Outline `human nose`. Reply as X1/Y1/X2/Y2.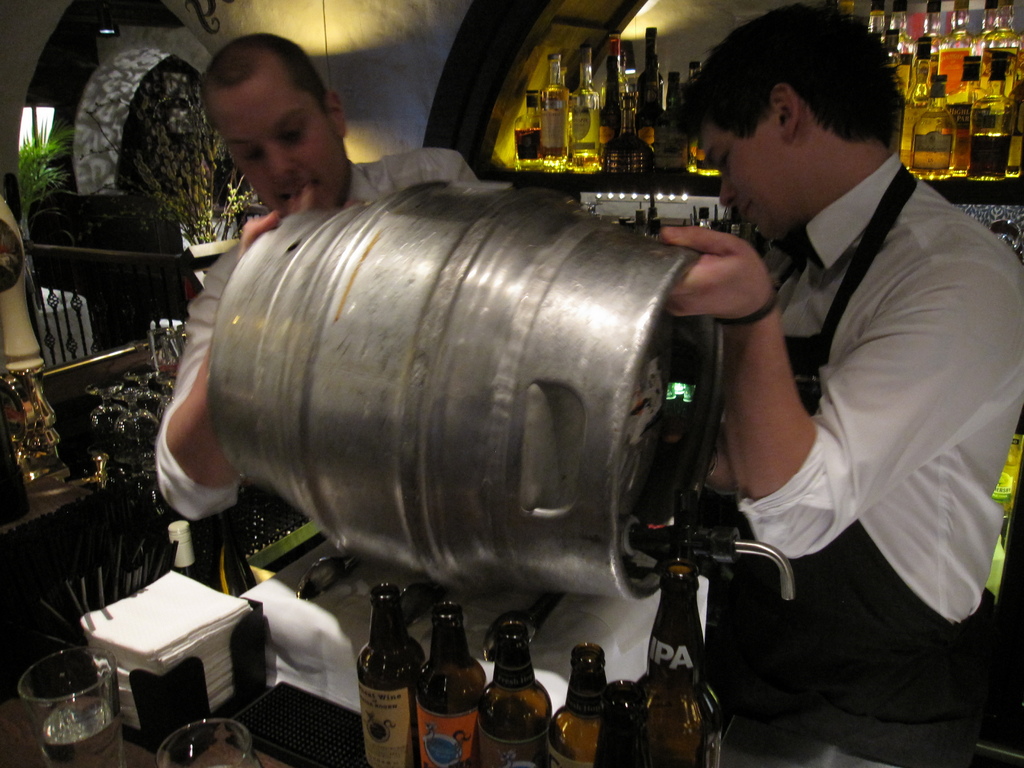
264/143/294/177.
